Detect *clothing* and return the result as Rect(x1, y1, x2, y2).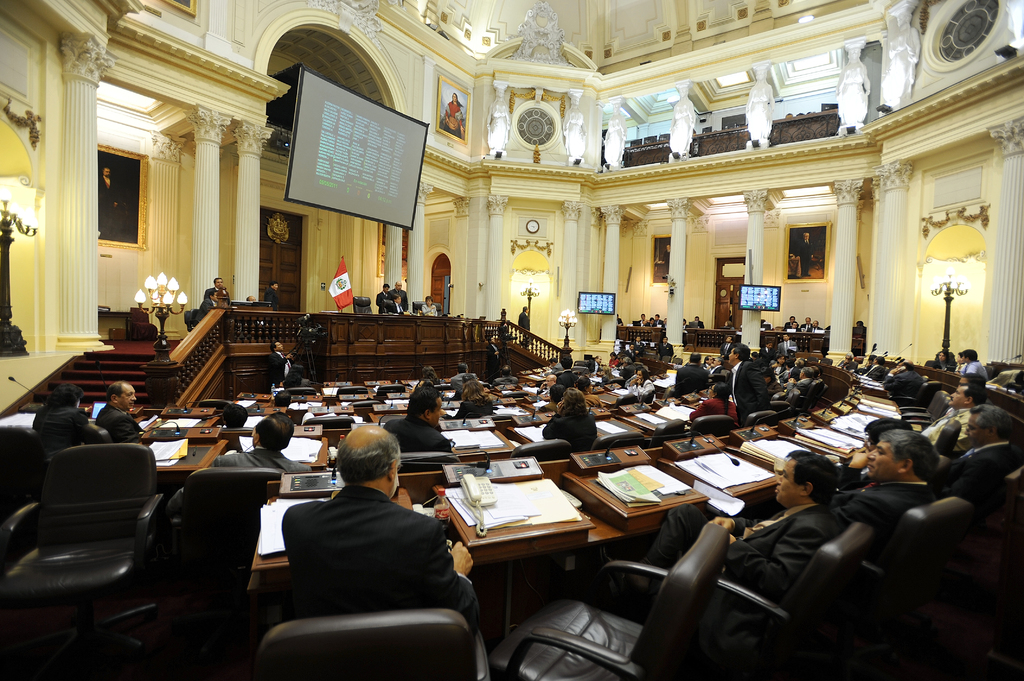
Rect(929, 396, 977, 453).
